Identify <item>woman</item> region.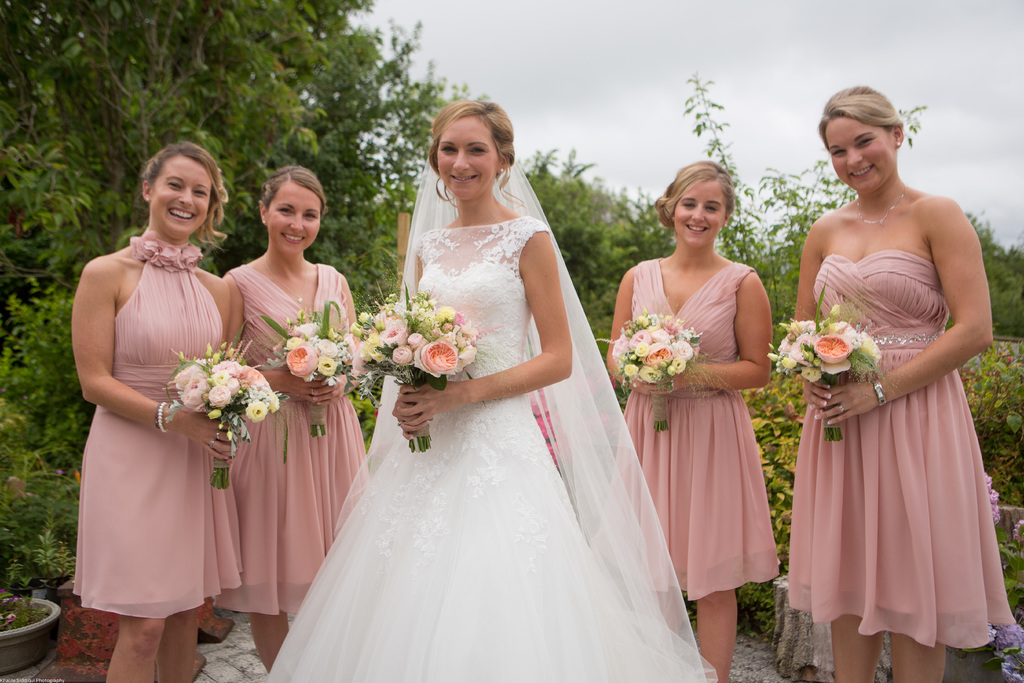
Region: locate(255, 83, 730, 682).
